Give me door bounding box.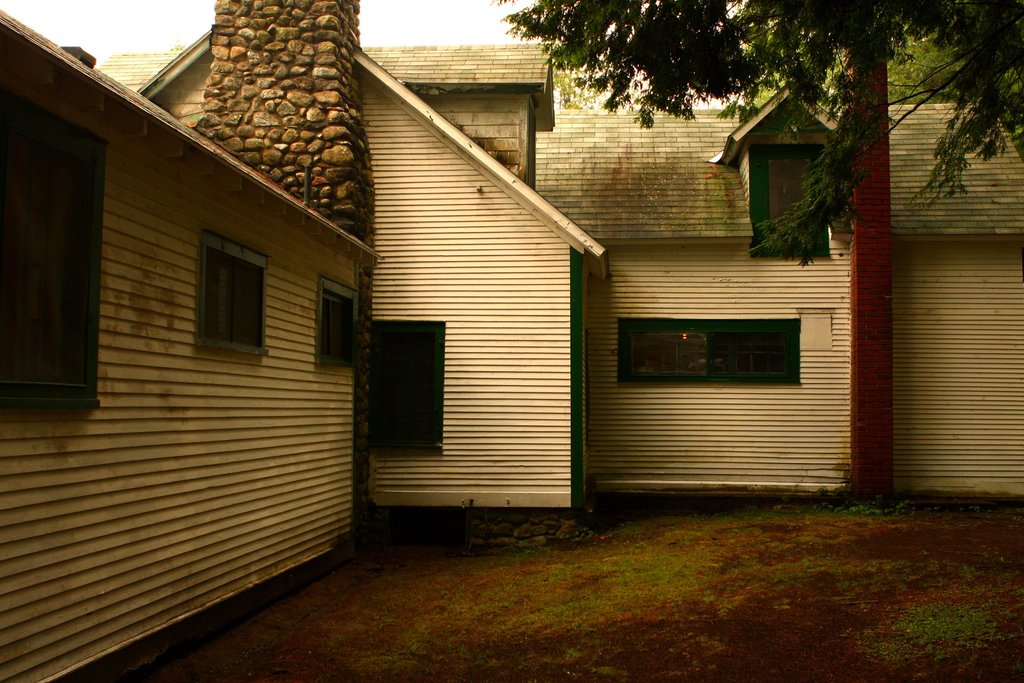
293, 285, 366, 373.
